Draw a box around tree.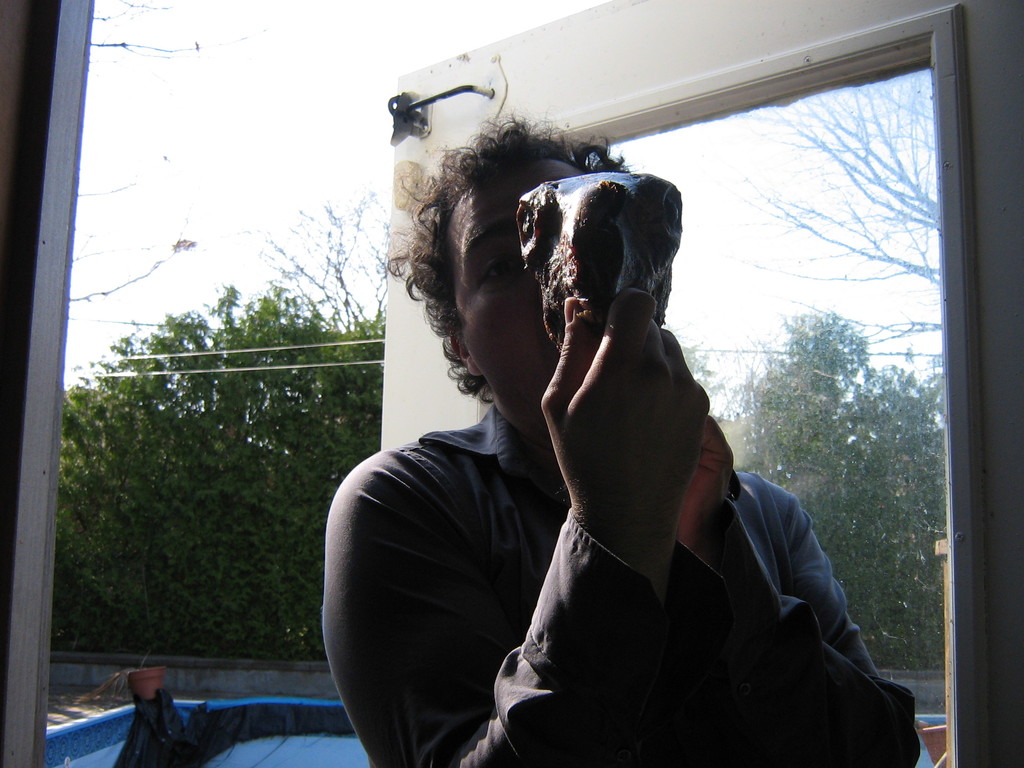
box(748, 77, 950, 346).
